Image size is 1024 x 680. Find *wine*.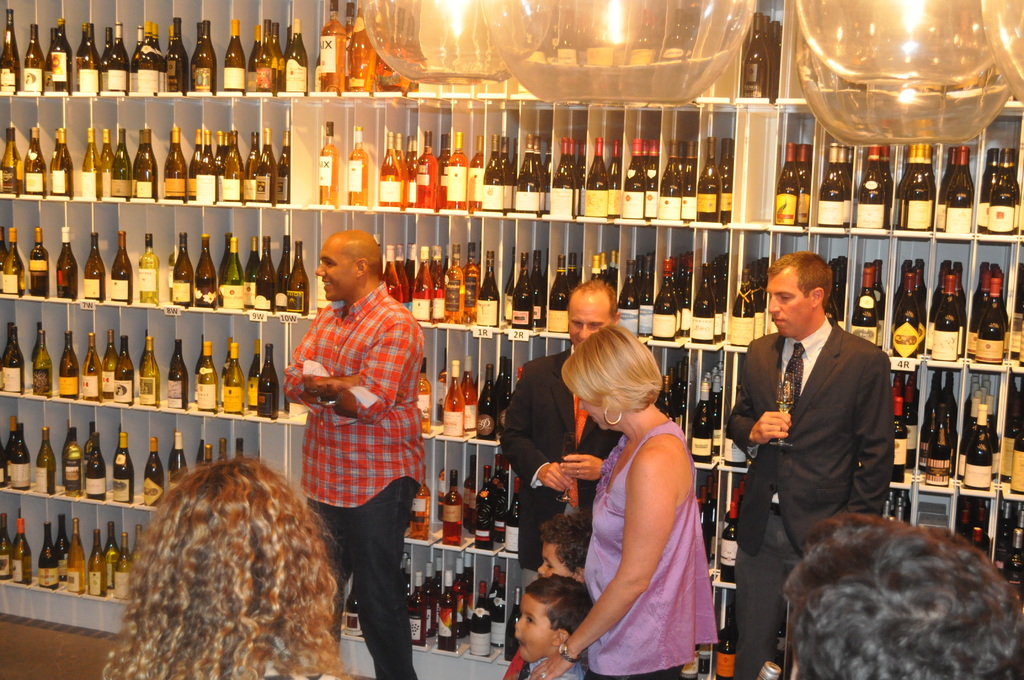
detection(508, 478, 522, 553).
